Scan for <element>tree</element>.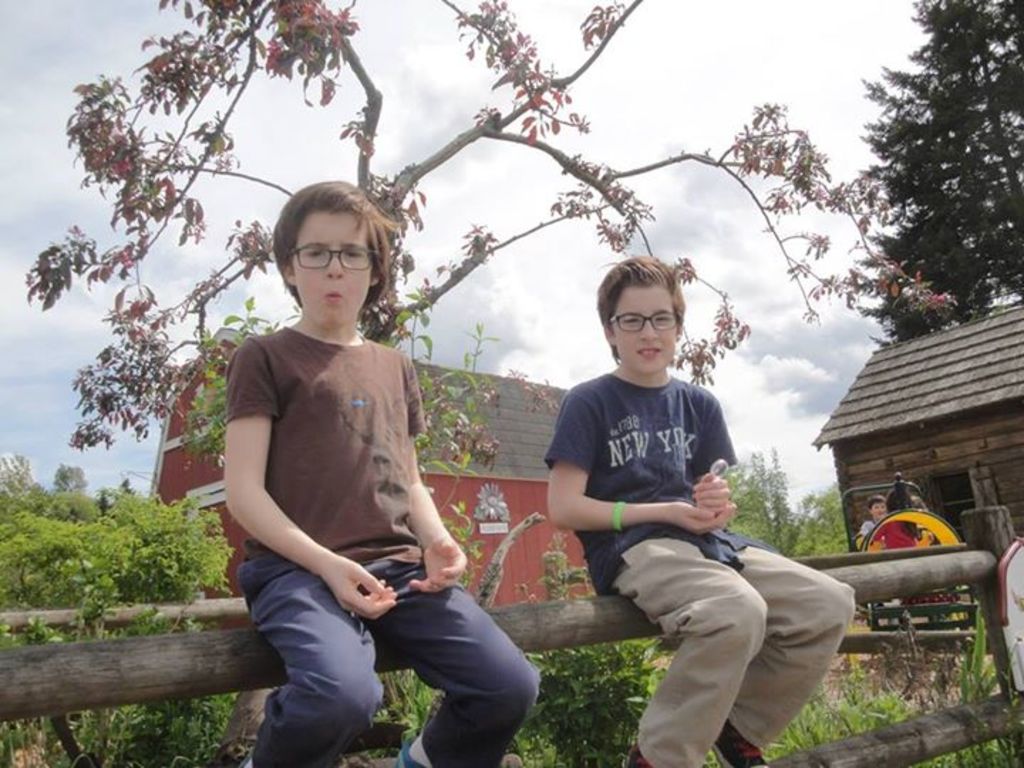
Scan result: {"left": 16, "top": 0, "right": 949, "bottom": 512}.
